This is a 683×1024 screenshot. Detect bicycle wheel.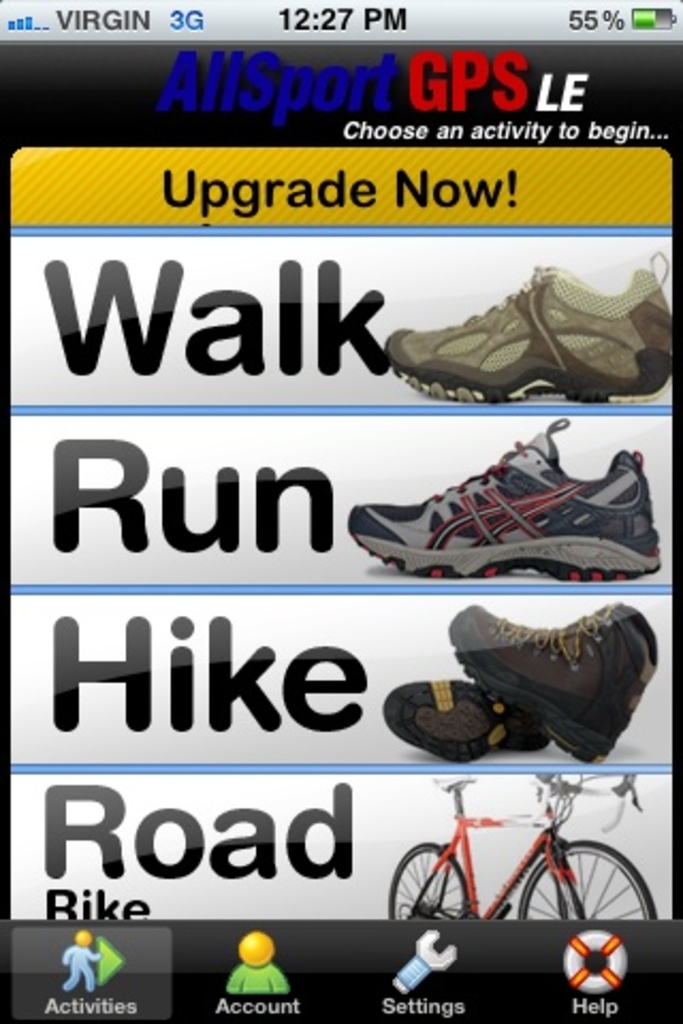
locate(553, 843, 642, 939).
